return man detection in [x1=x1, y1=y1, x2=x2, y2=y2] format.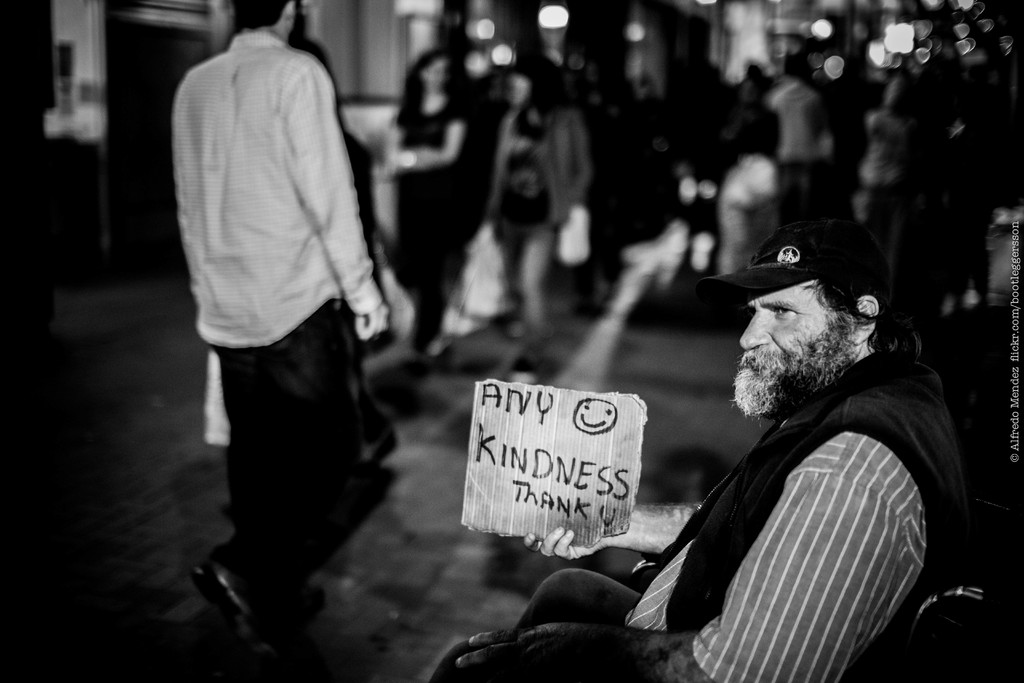
[x1=421, y1=223, x2=970, y2=682].
